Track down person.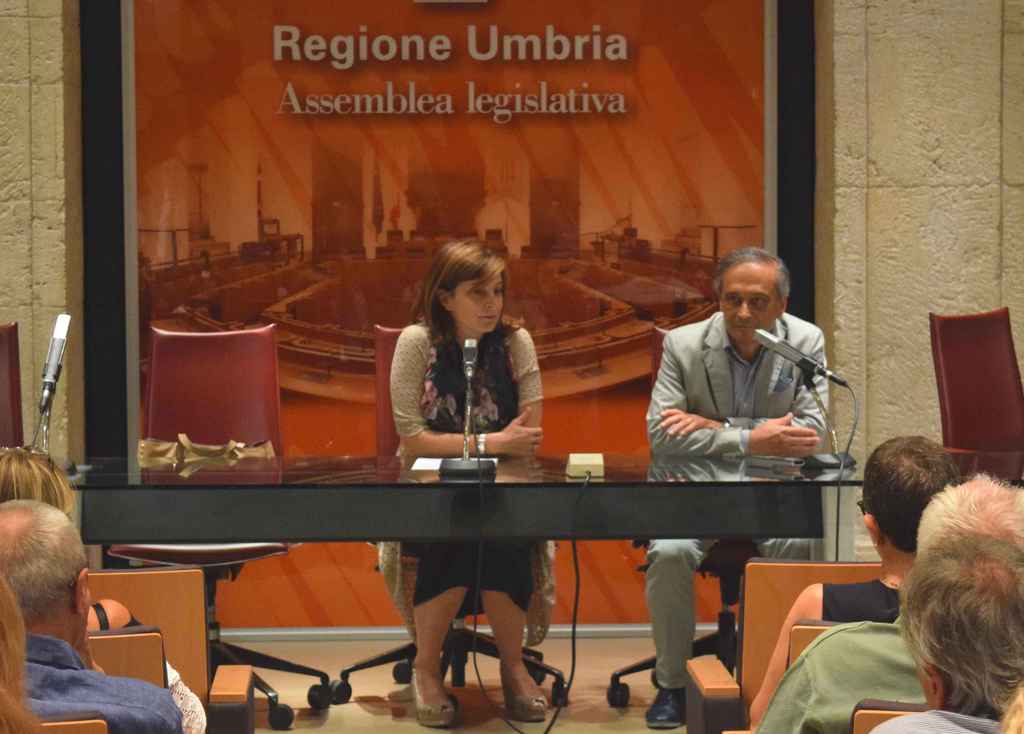
Tracked to 378:228:543:733.
